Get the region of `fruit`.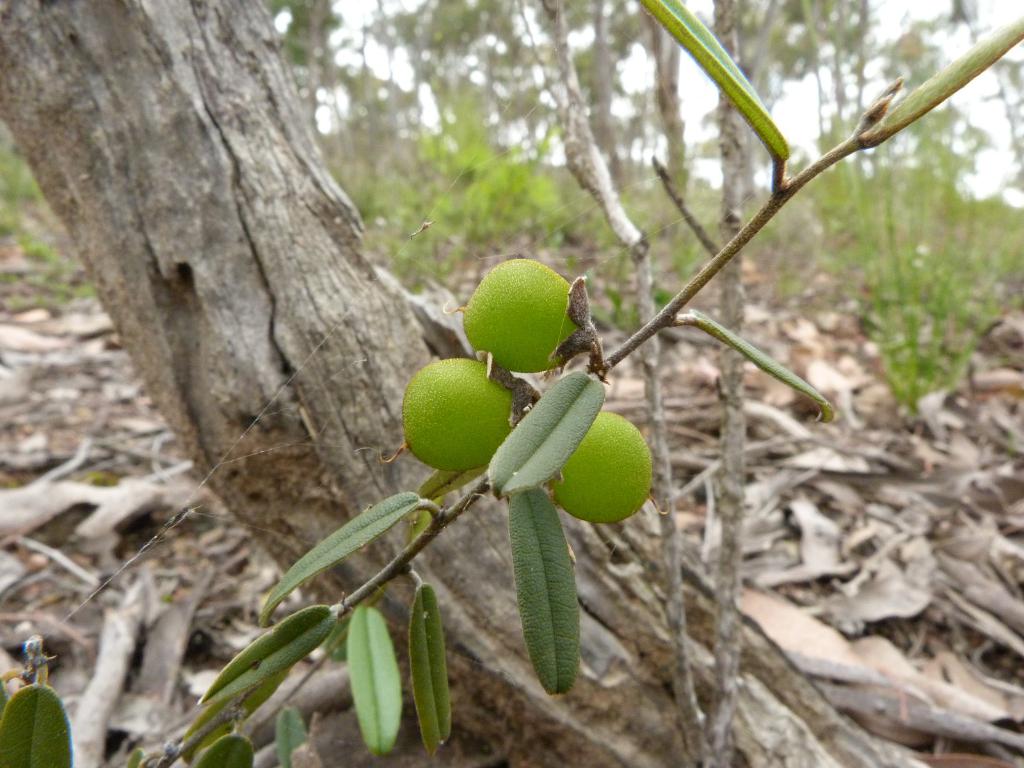
bbox=(465, 253, 581, 371).
